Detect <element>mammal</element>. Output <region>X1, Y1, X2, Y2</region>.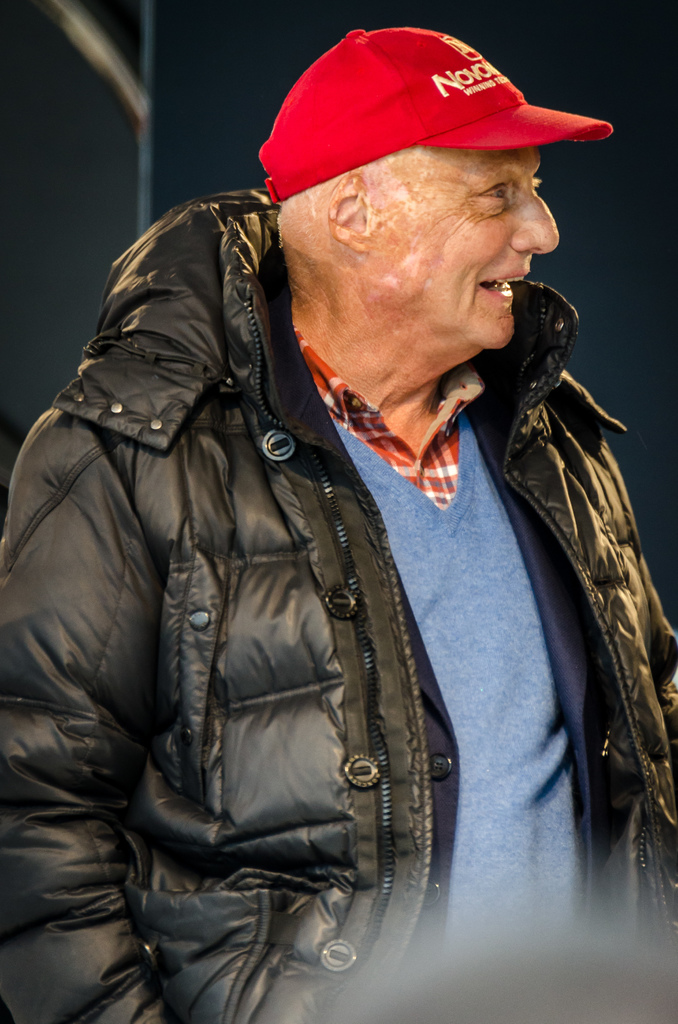
<region>0, 23, 677, 1022</region>.
